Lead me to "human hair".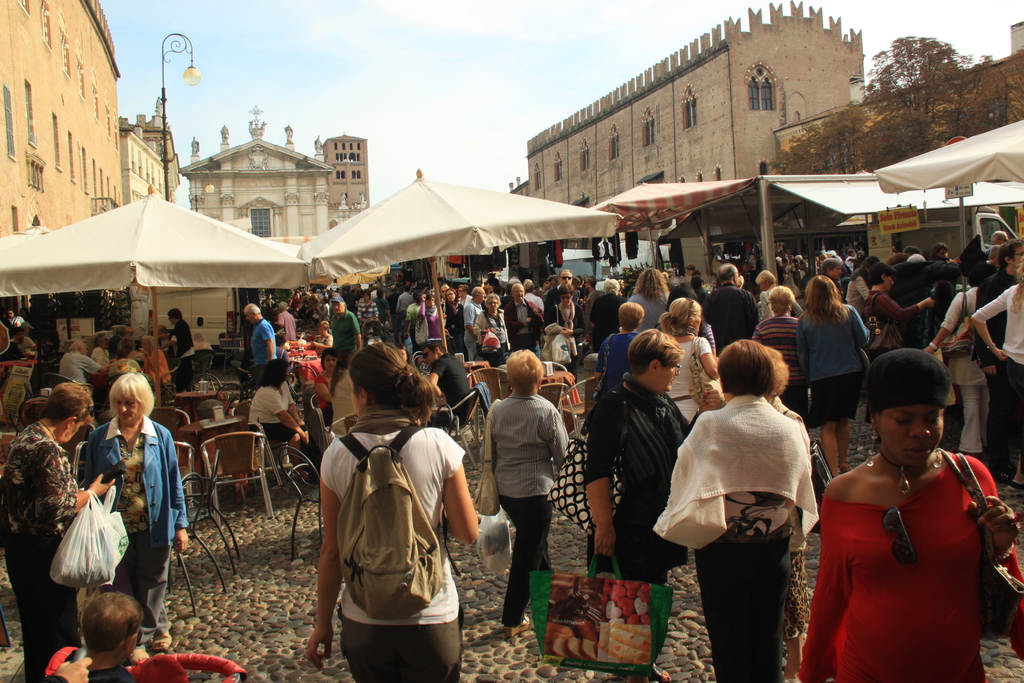
Lead to bbox=[511, 277, 521, 283].
